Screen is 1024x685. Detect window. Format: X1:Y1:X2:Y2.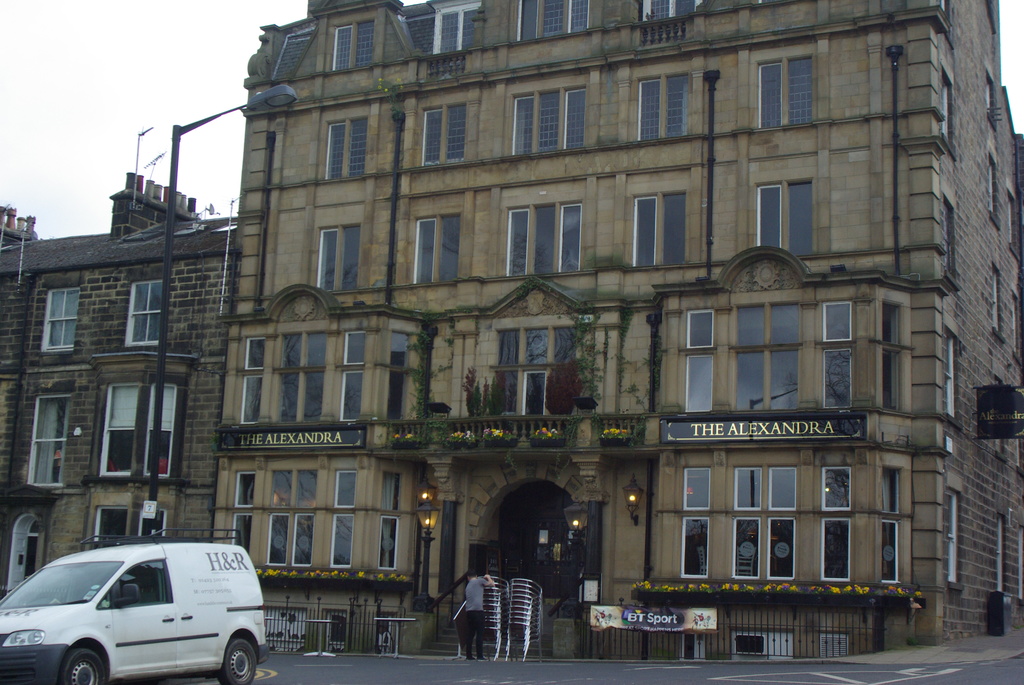
269:474:313:563.
